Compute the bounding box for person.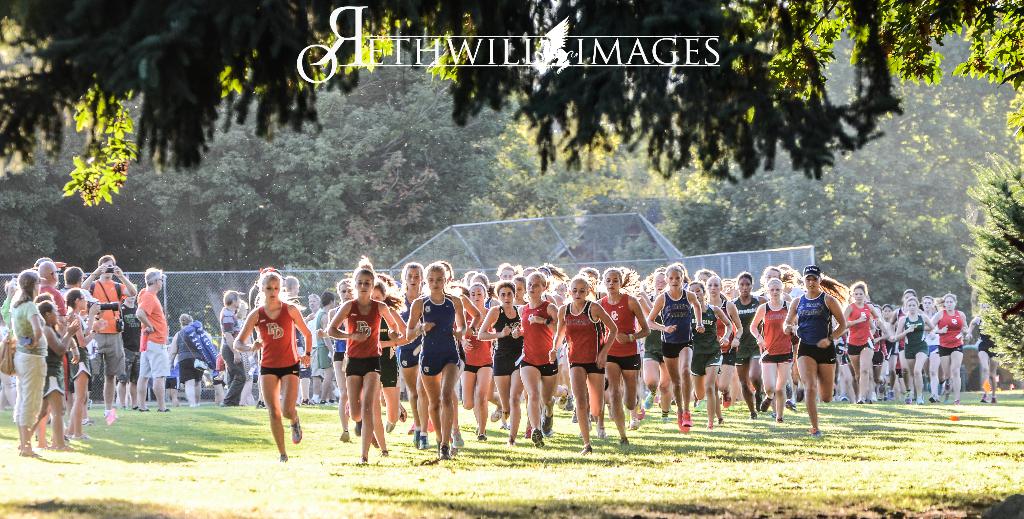
left=830, top=282, right=867, bottom=400.
